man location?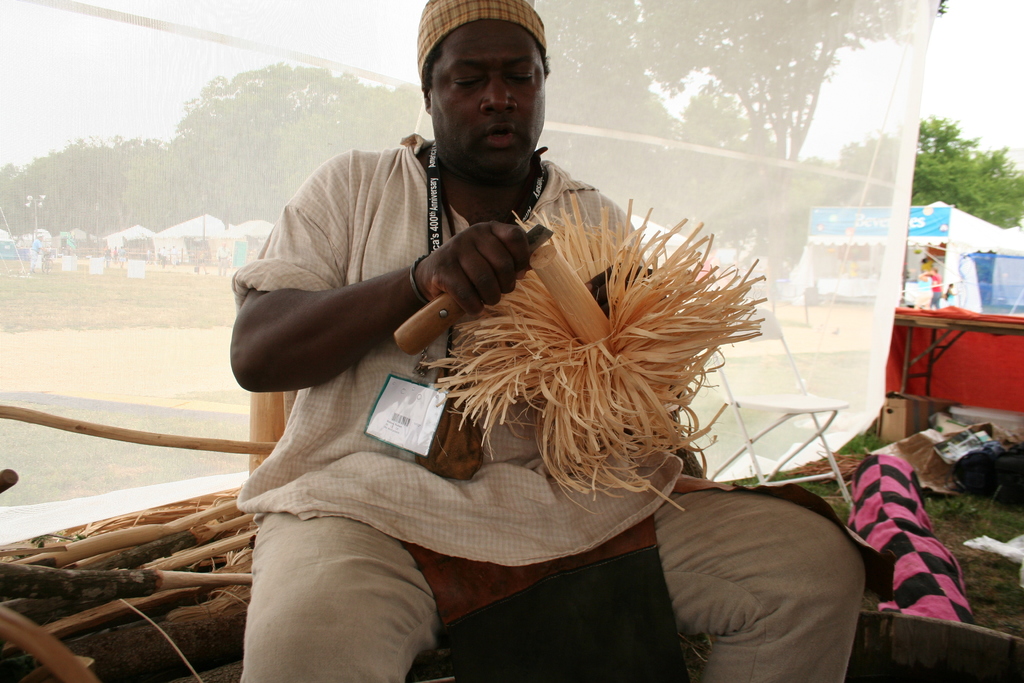
bbox(194, 22, 772, 670)
